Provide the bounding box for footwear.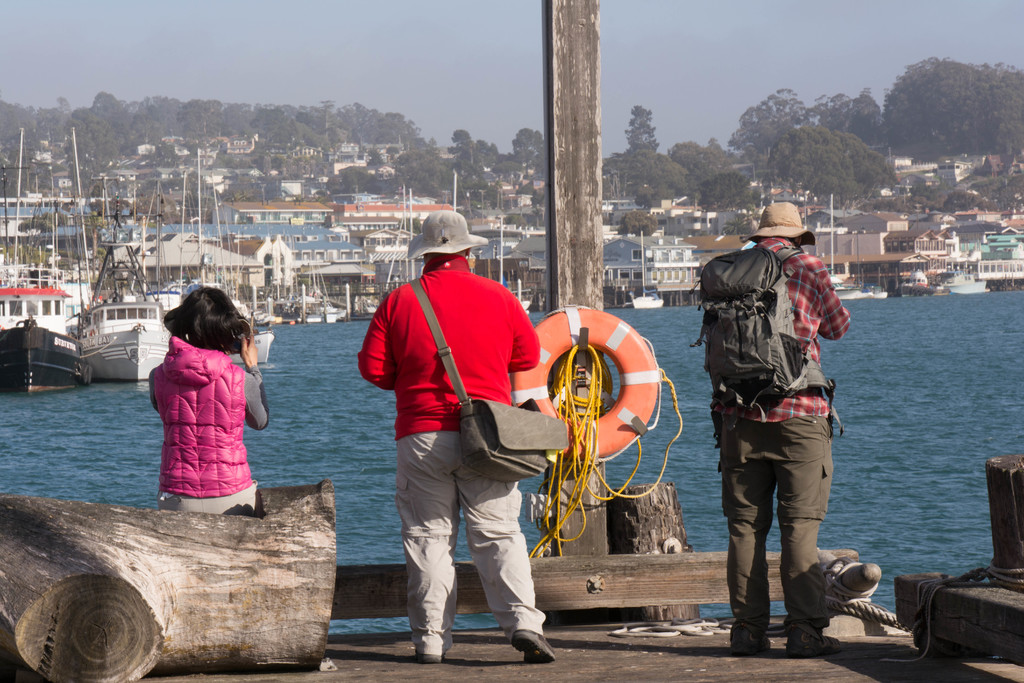
[413,642,450,659].
